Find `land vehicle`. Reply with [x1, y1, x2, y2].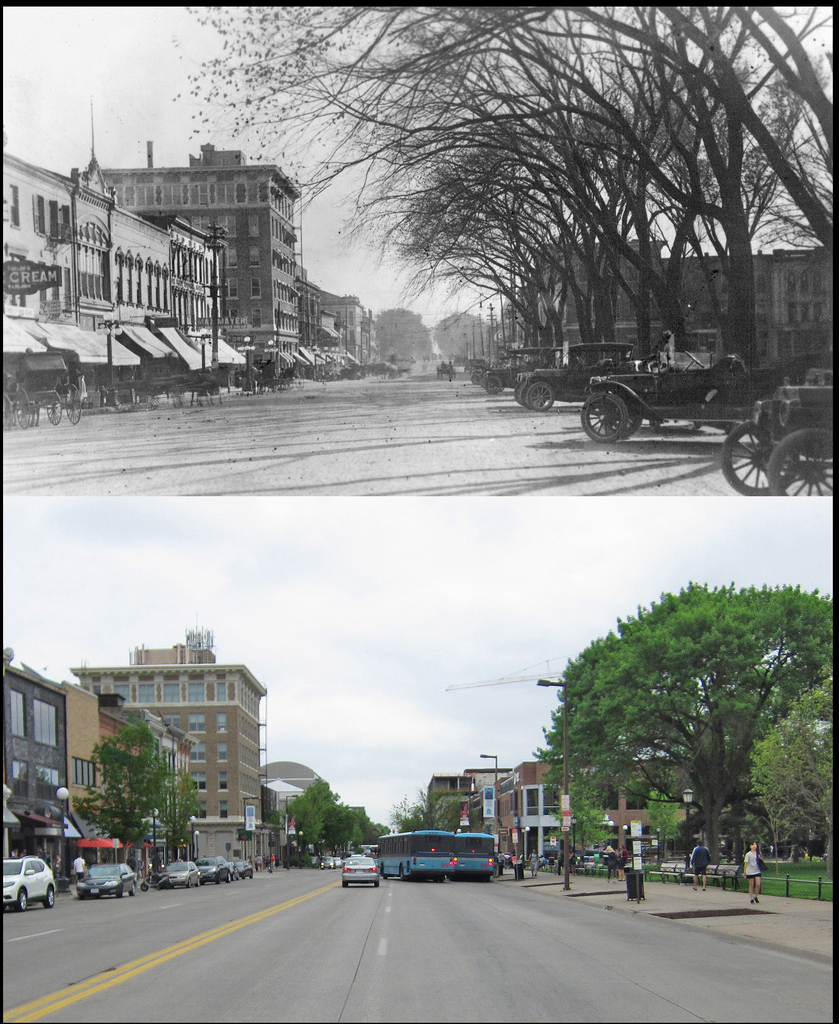
[524, 339, 637, 414].
